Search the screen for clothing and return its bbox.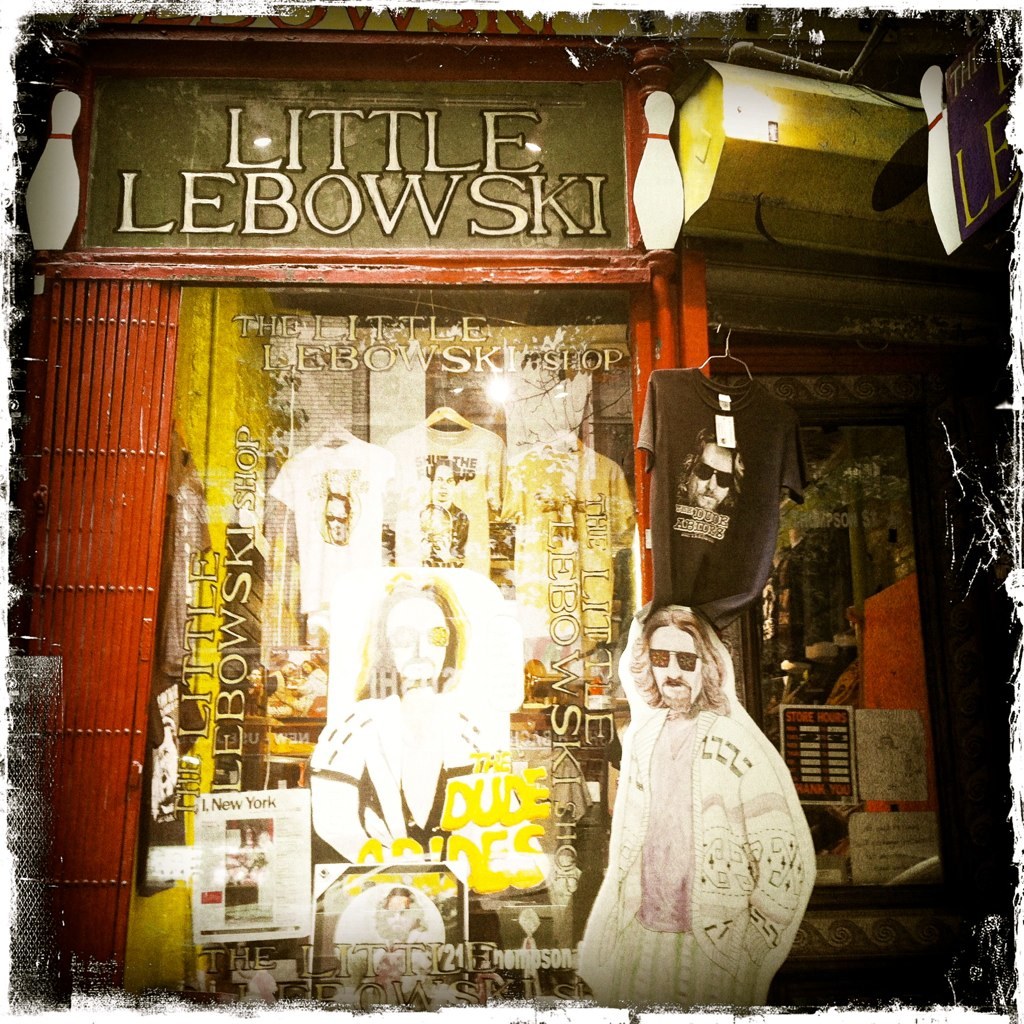
Found: bbox(311, 566, 529, 745).
